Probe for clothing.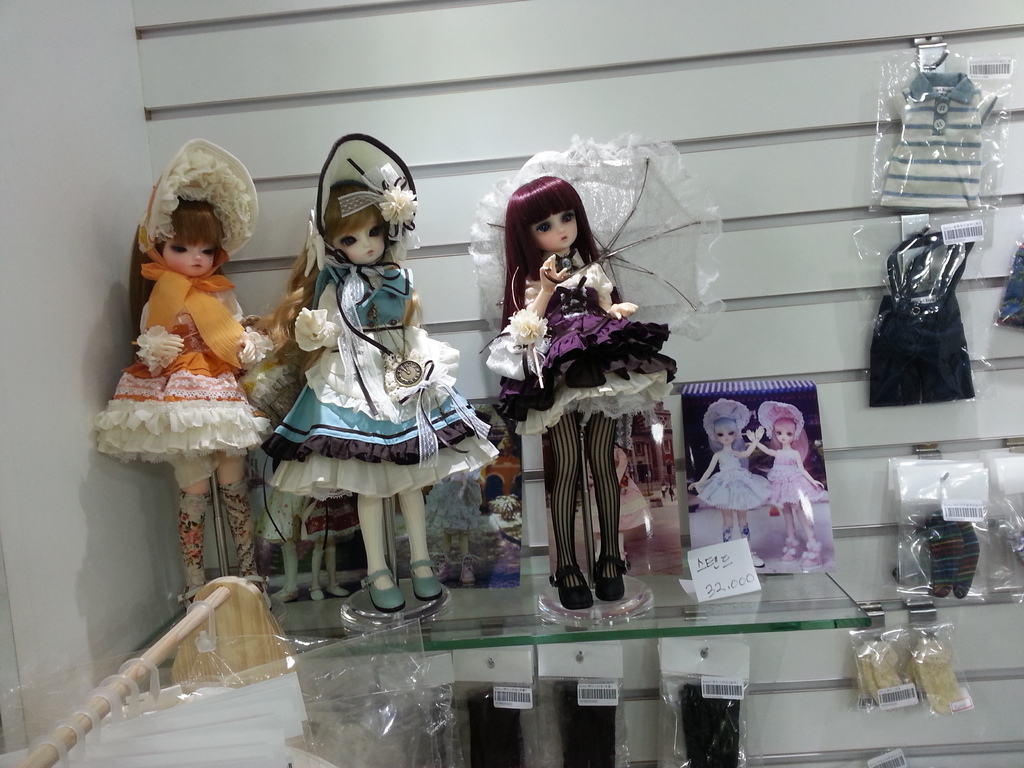
Probe result: [221, 478, 254, 585].
